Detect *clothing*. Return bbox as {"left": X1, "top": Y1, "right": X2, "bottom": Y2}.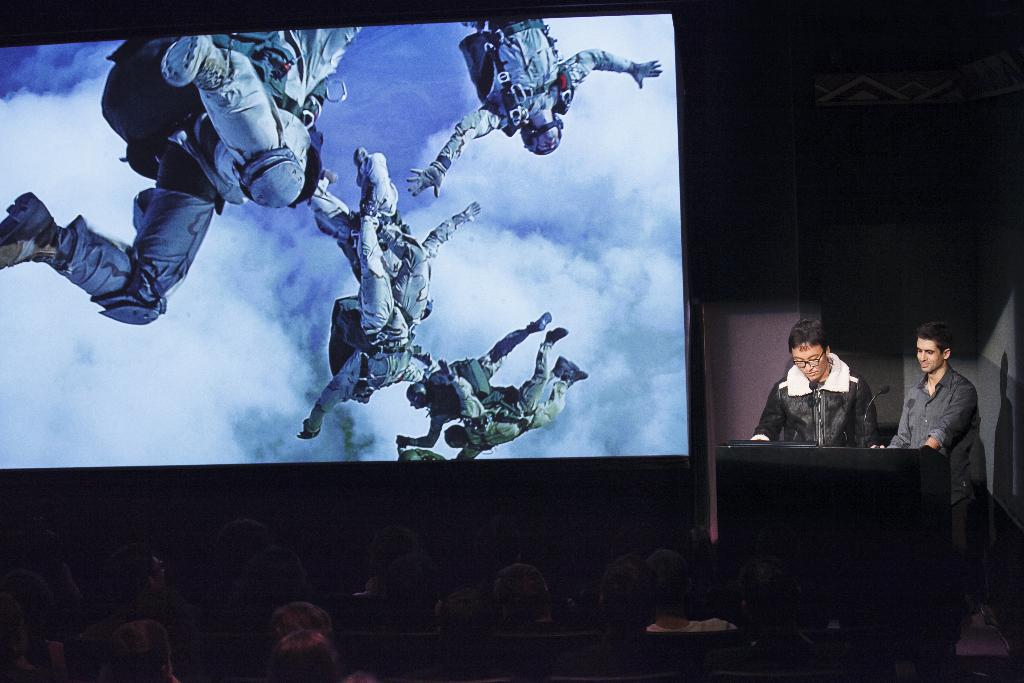
{"left": 762, "top": 356, "right": 897, "bottom": 461}.
